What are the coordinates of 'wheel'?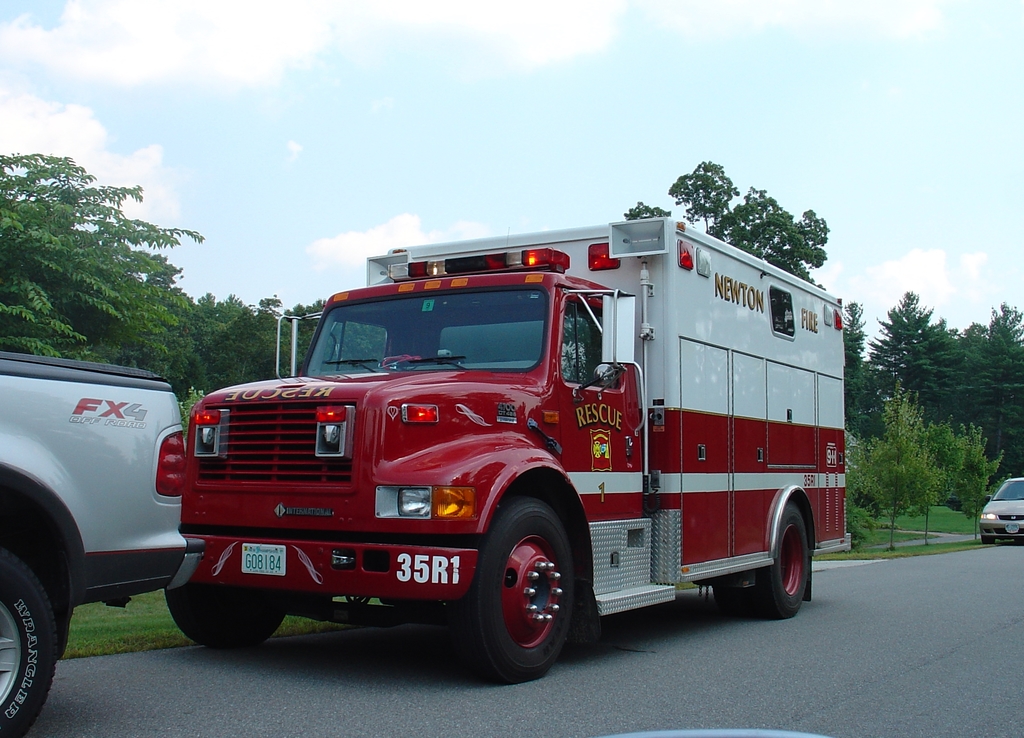
left=461, top=515, right=585, bottom=671.
